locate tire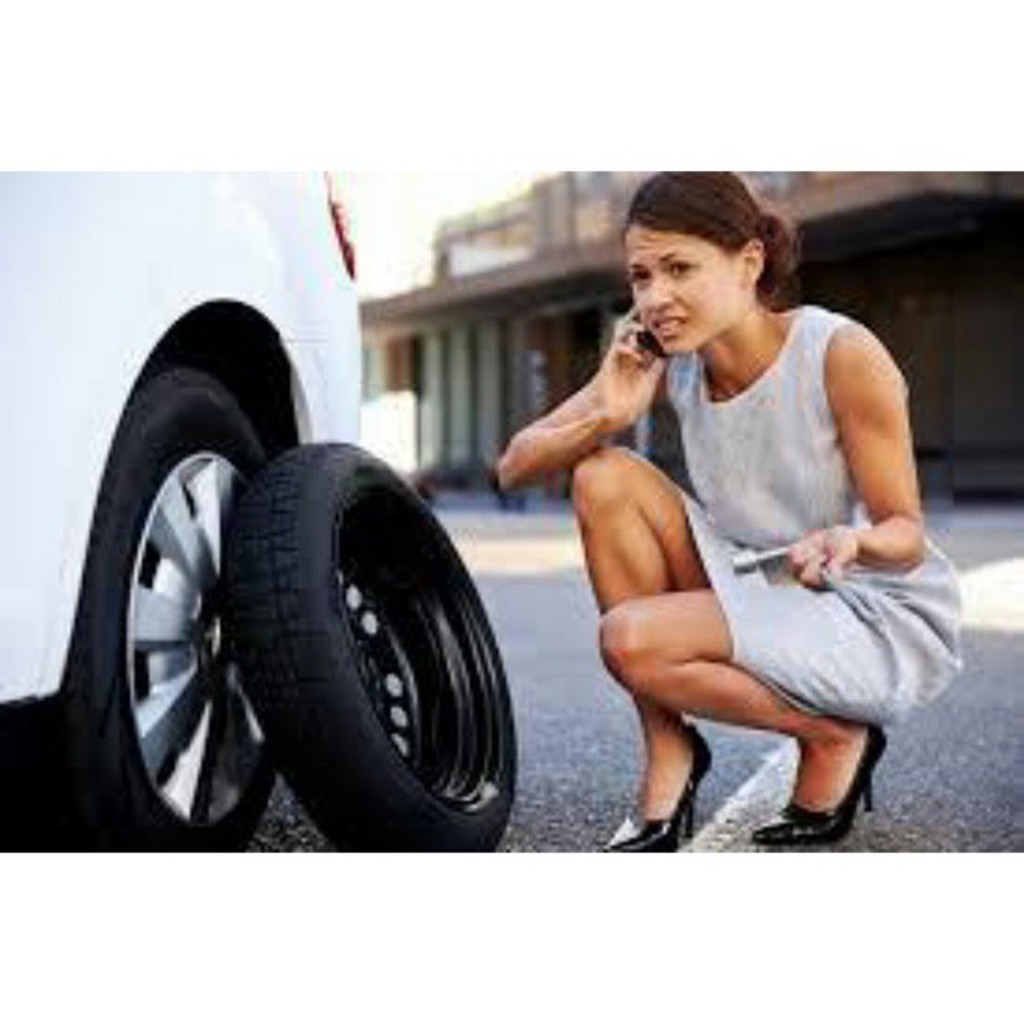
224:438:520:854
